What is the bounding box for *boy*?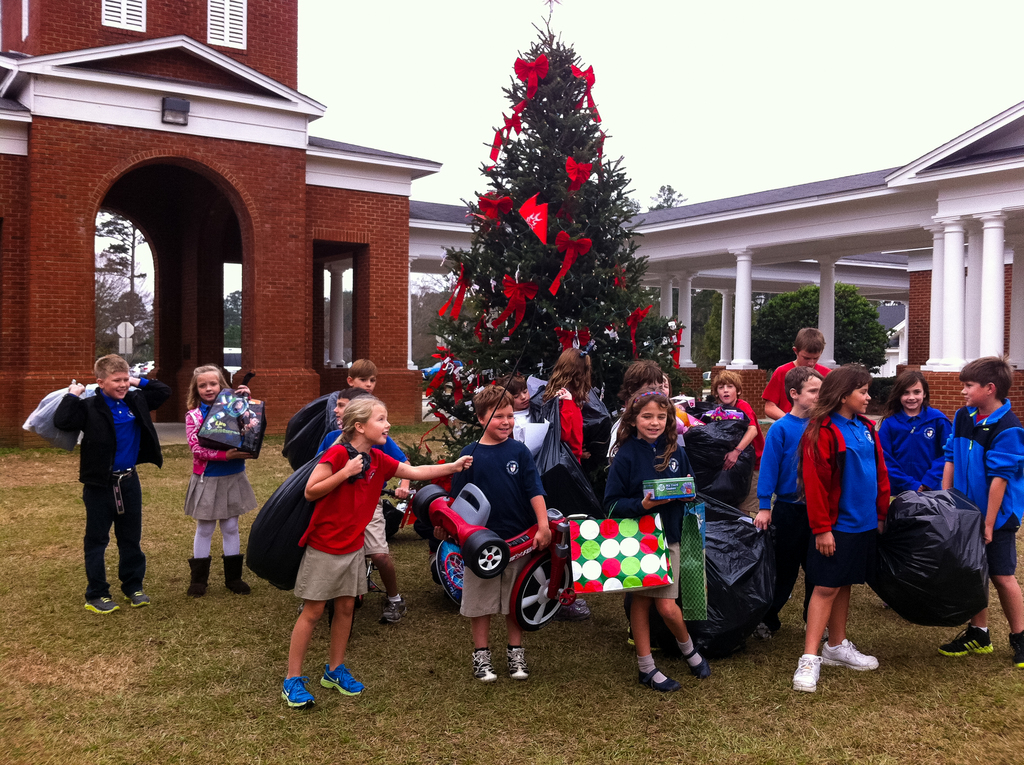
[760, 327, 833, 421].
